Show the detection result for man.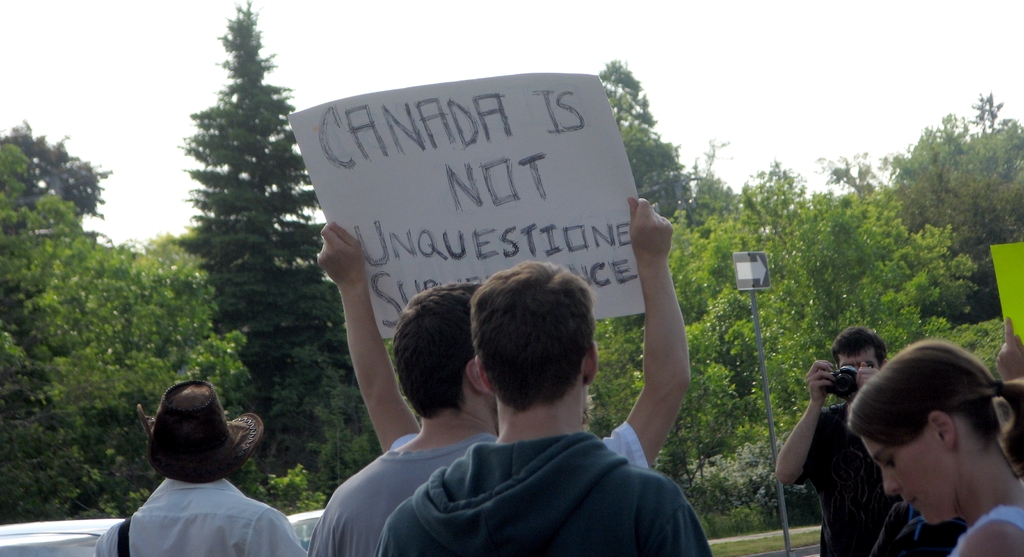
bbox=(305, 279, 505, 556).
